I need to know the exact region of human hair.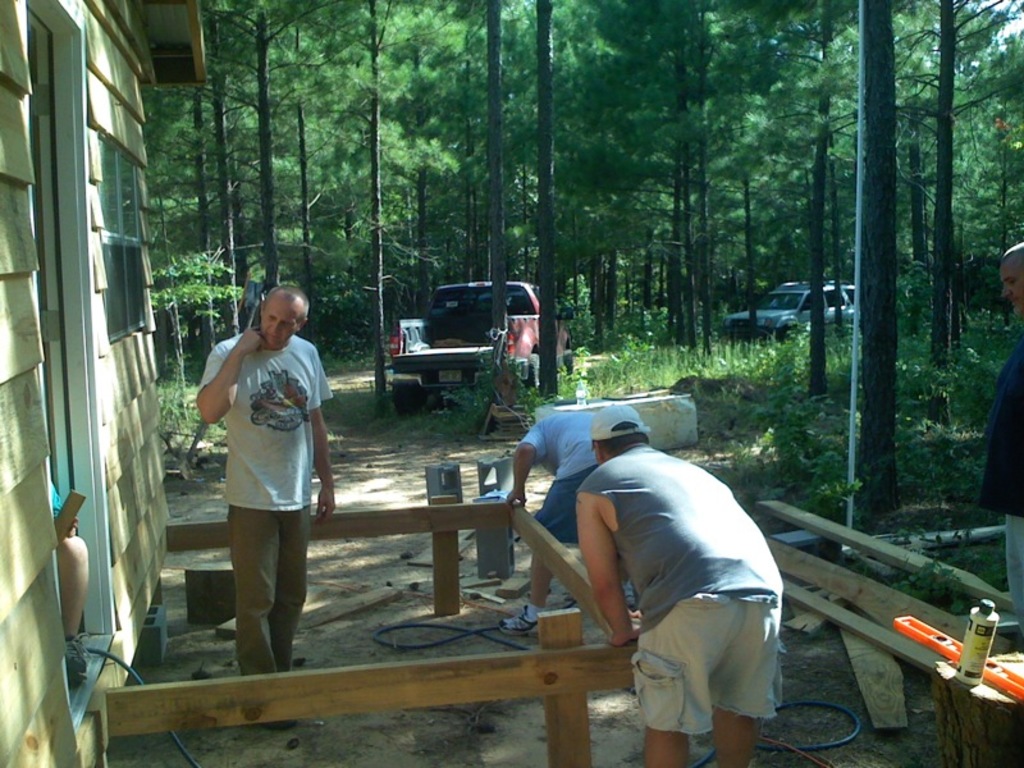
Region: 1000, 239, 1023, 269.
